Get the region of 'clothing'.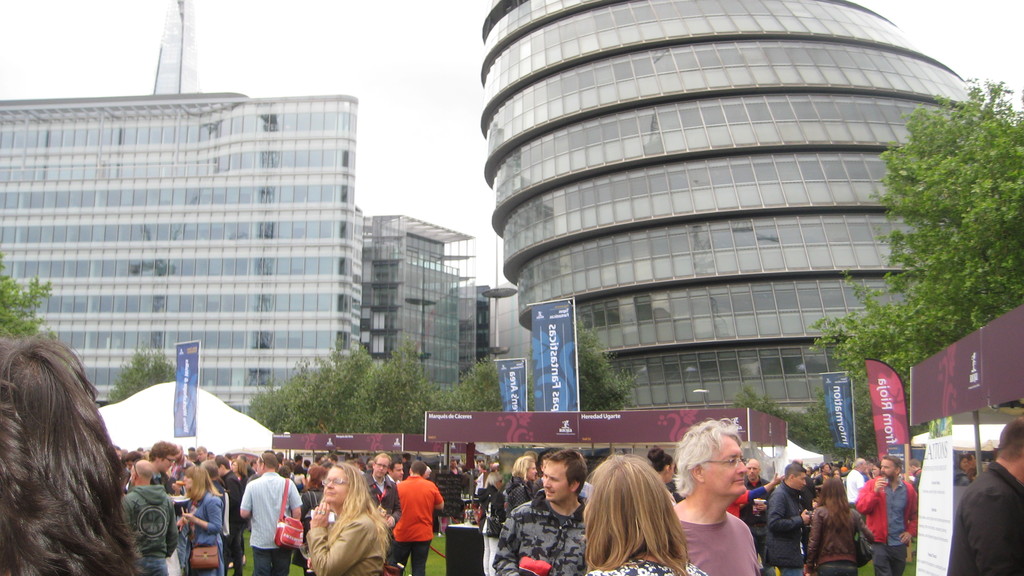
[182,487,219,575].
